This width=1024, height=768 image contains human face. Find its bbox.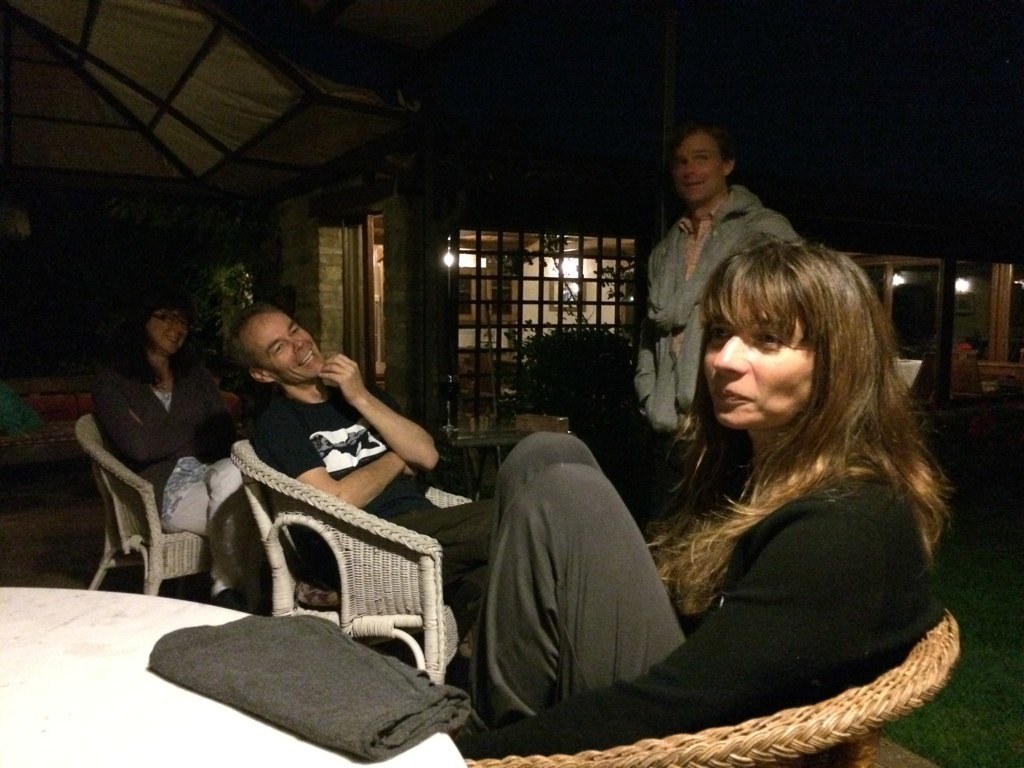
{"x1": 697, "y1": 302, "x2": 816, "y2": 427}.
